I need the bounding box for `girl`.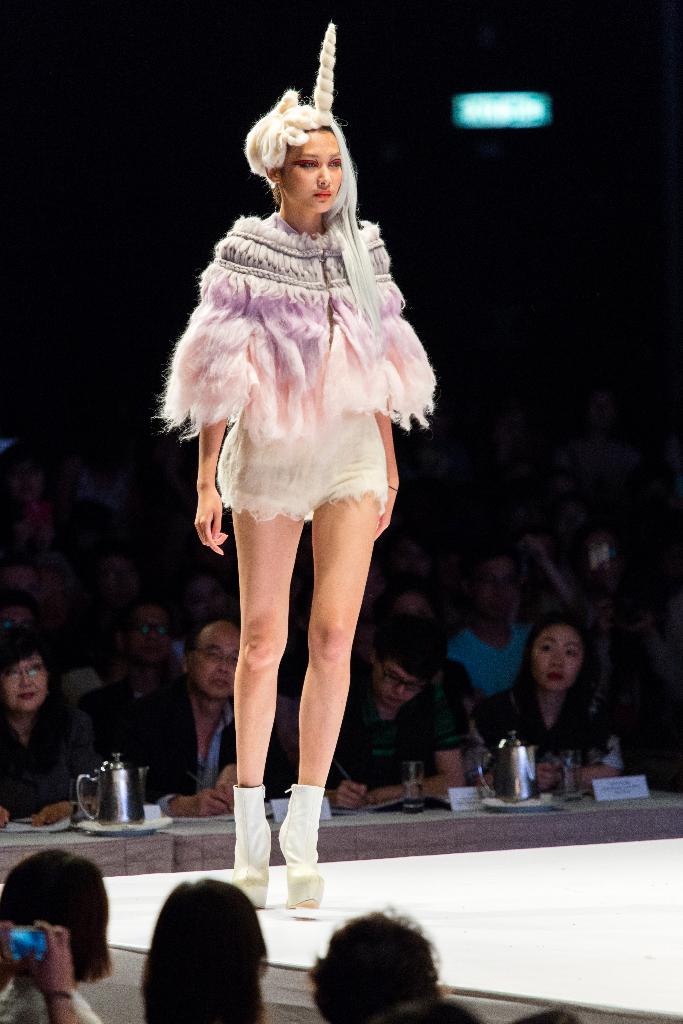
Here it is: [left=157, top=22, right=440, bottom=918].
